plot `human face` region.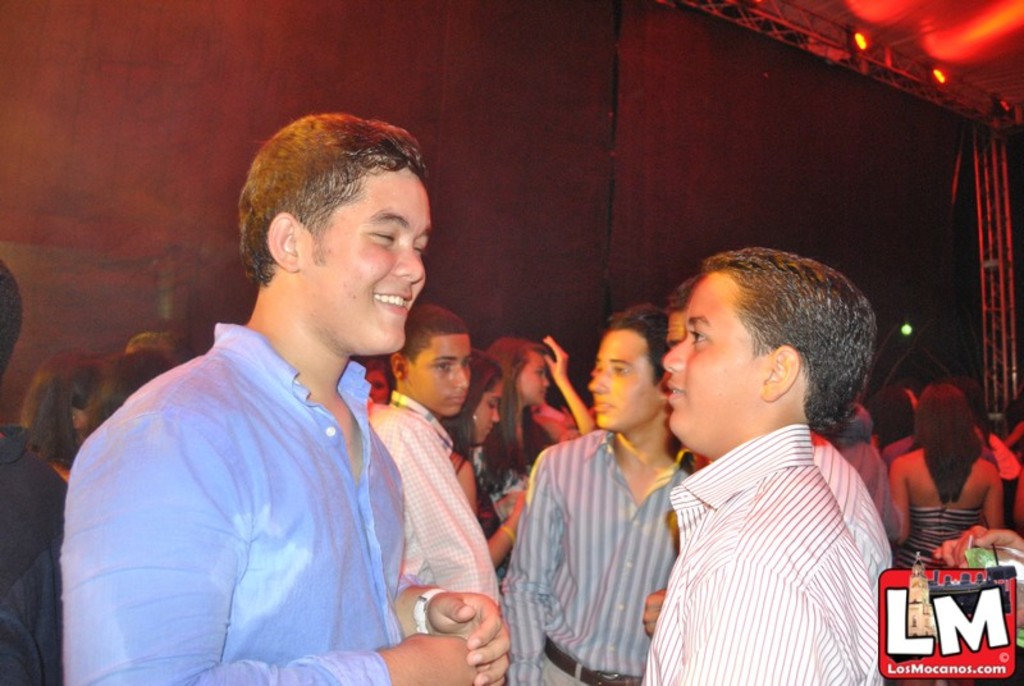
Plotted at (left=589, top=331, right=654, bottom=431).
